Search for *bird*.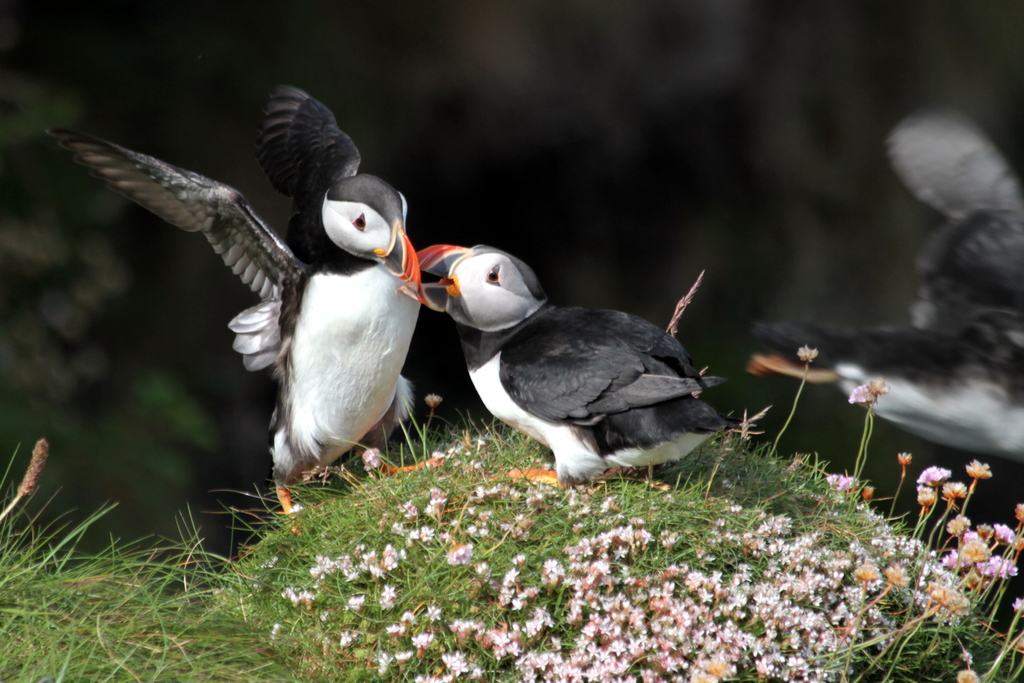
Found at pyautogui.locateOnScreen(65, 116, 429, 513).
